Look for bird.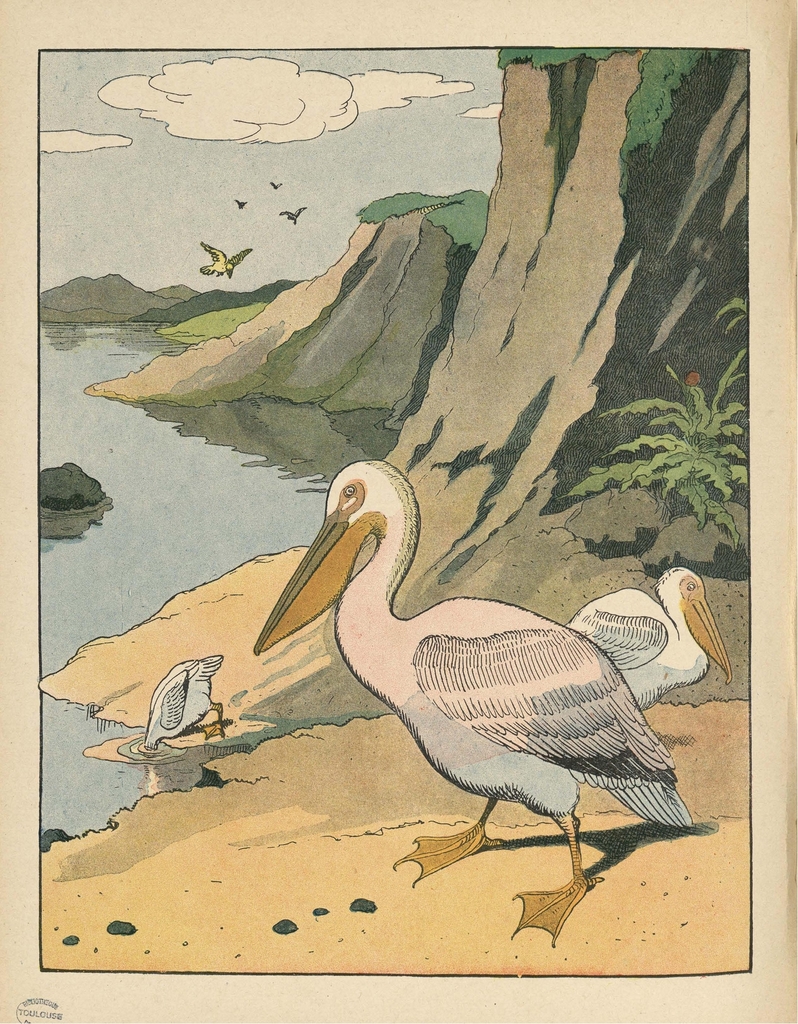
Found: l=268, t=180, r=288, b=192.
